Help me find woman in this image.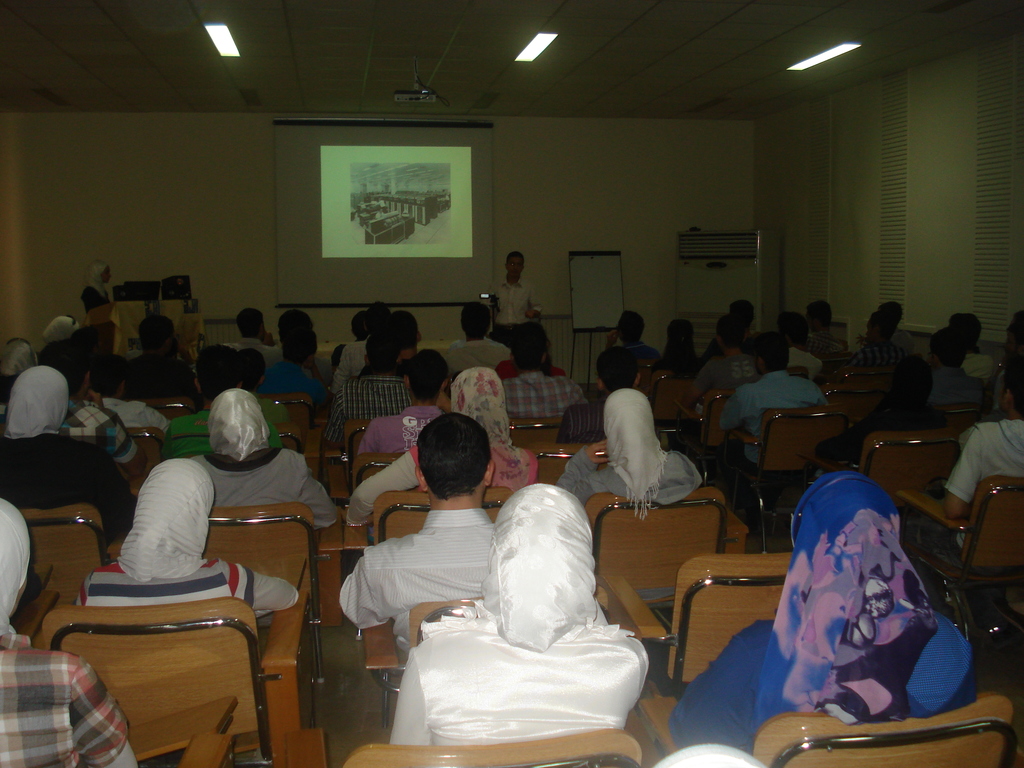
Found it: [left=668, top=471, right=976, bottom=759].
